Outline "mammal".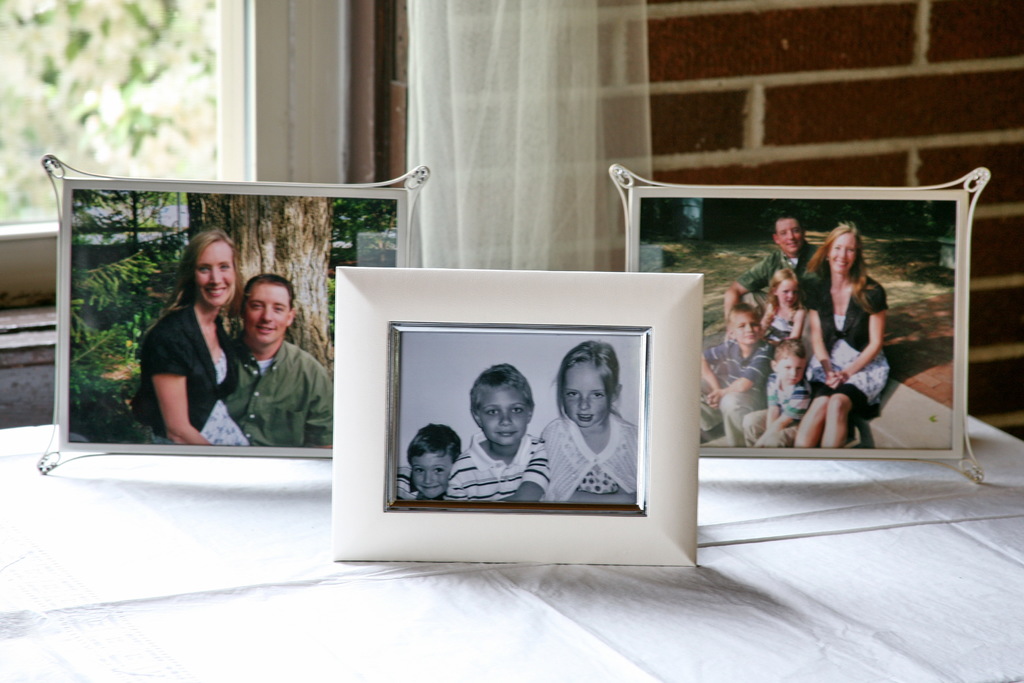
Outline: <region>752, 265, 837, 447</region>.
